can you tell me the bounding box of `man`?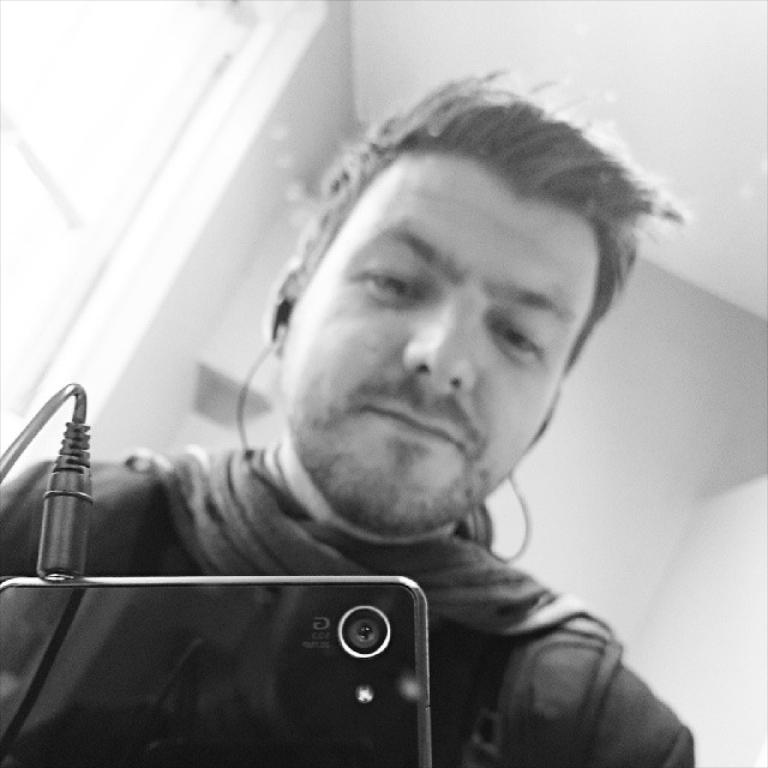
bbox=[1, 80, 692, 764].
